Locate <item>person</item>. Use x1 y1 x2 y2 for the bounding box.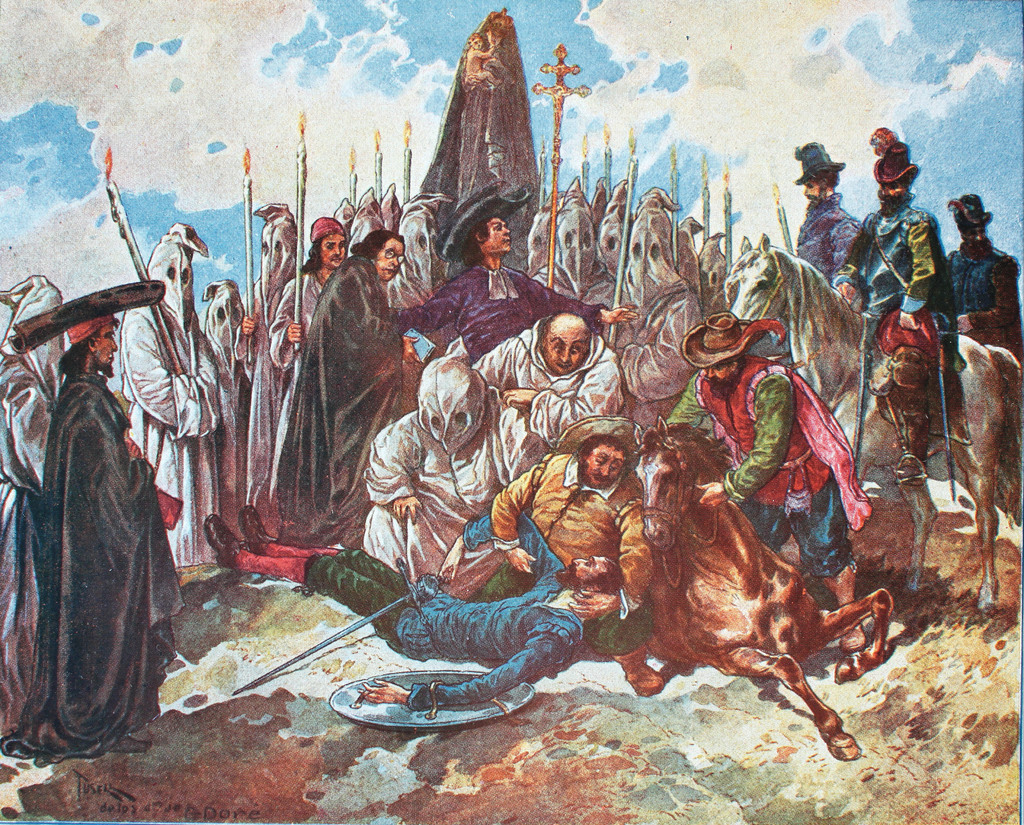
467 18 499 86.
